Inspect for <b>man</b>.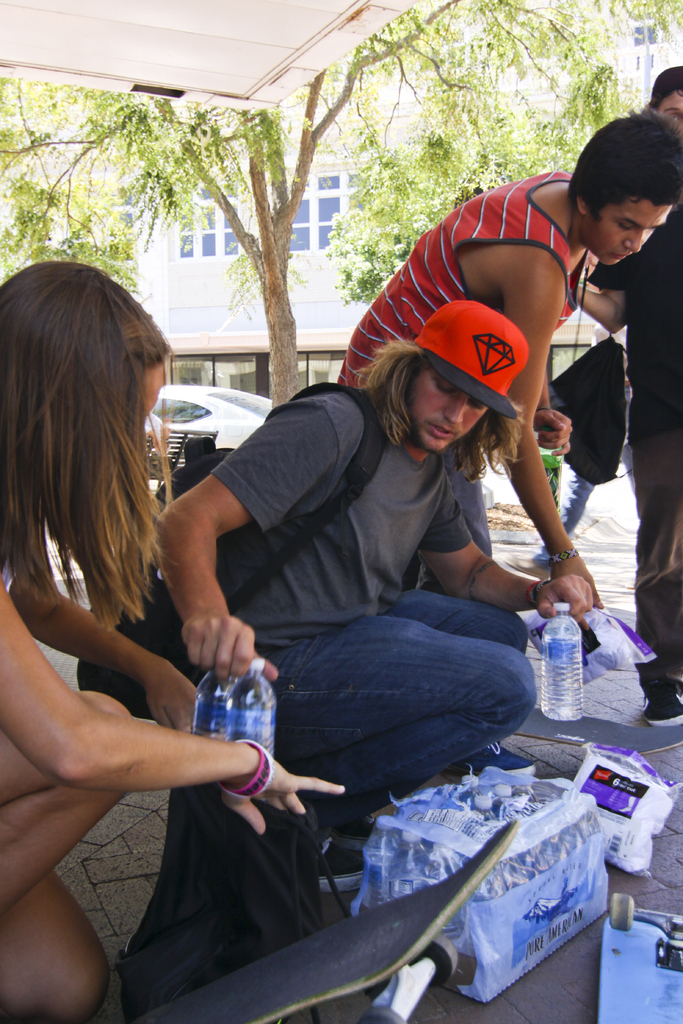
Inspection: 338 104 682 625.
